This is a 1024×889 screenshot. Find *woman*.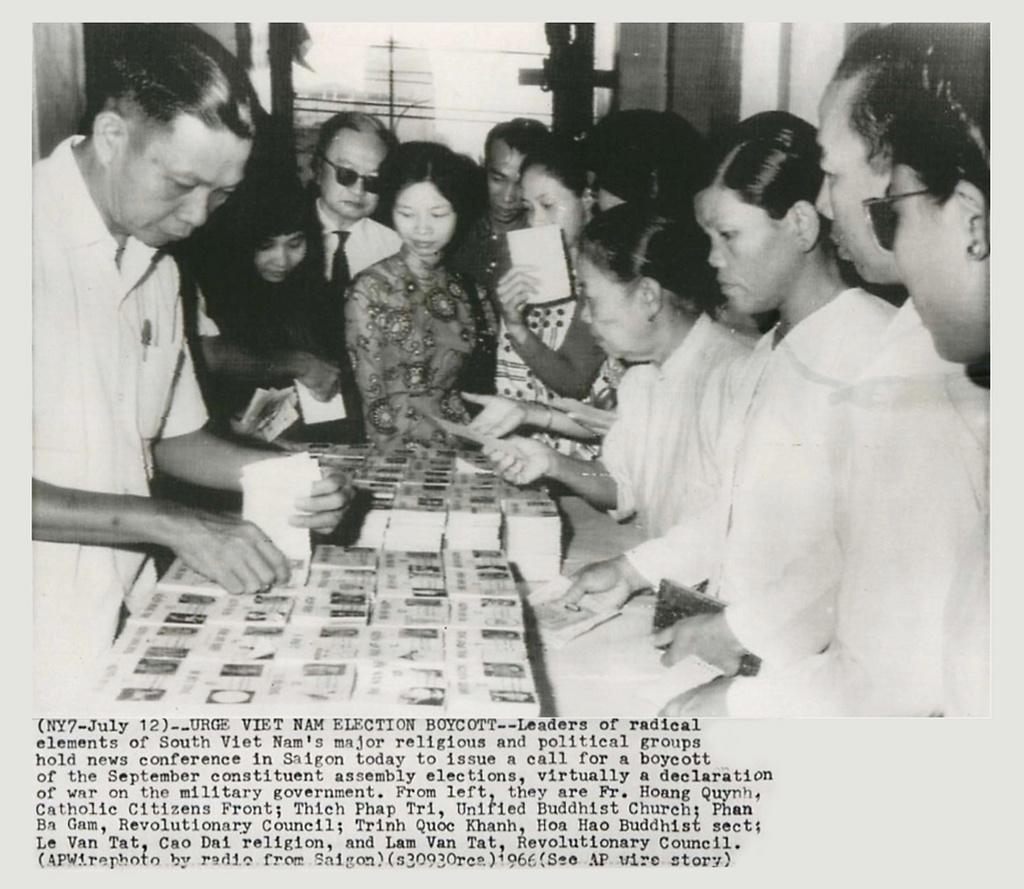
Bounding box: (484, 200, 767, 543).
